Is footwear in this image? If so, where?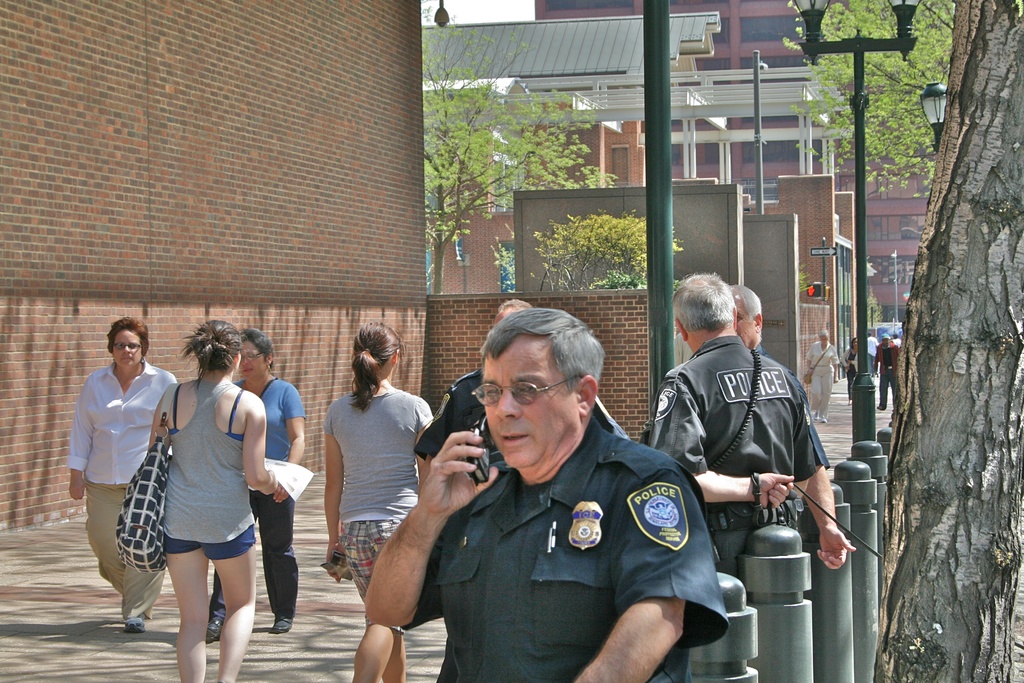
Yes, at [x1=200, y1=618, x2=224, y2=646].
